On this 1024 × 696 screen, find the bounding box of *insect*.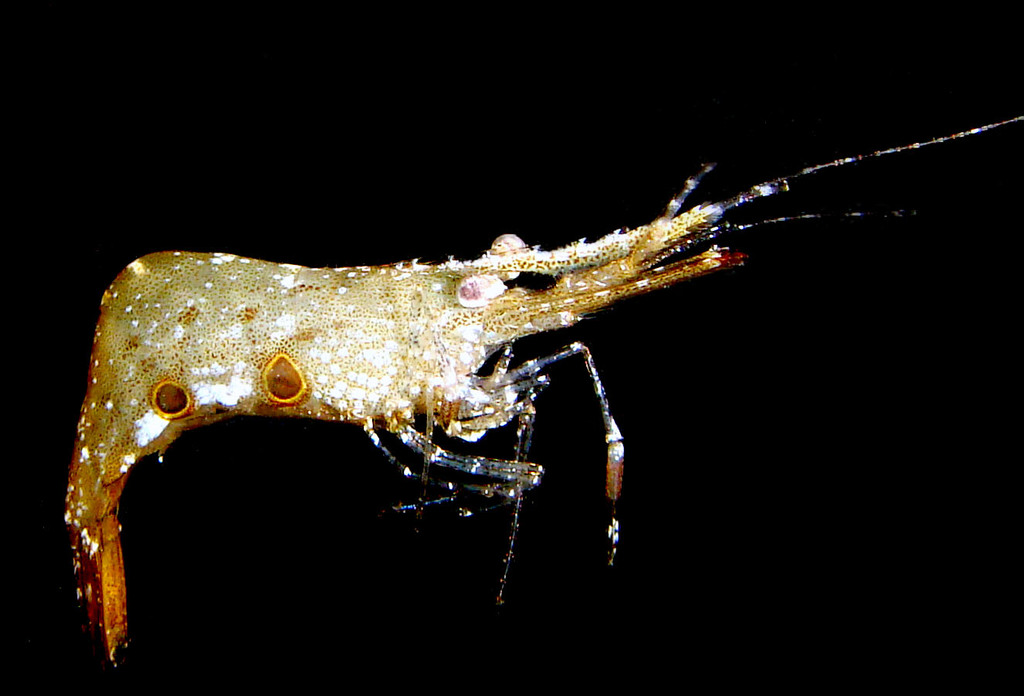
Bounding box: Rect(66, 118, 1023, 668).
